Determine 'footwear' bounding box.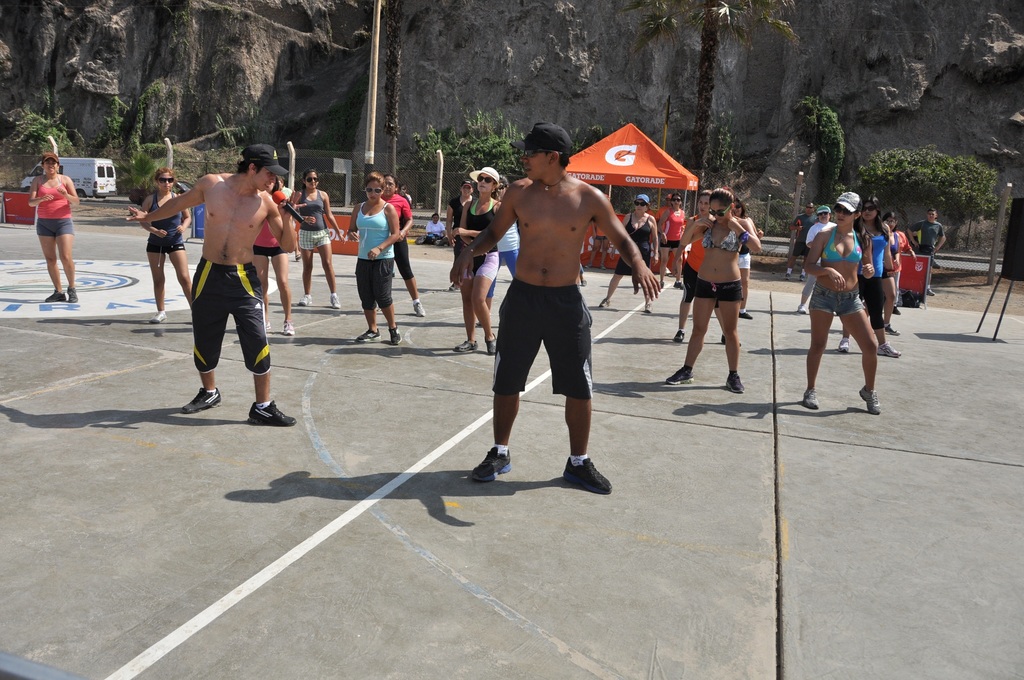
Determined: left=280, top=320, right=296, bottom=337.
